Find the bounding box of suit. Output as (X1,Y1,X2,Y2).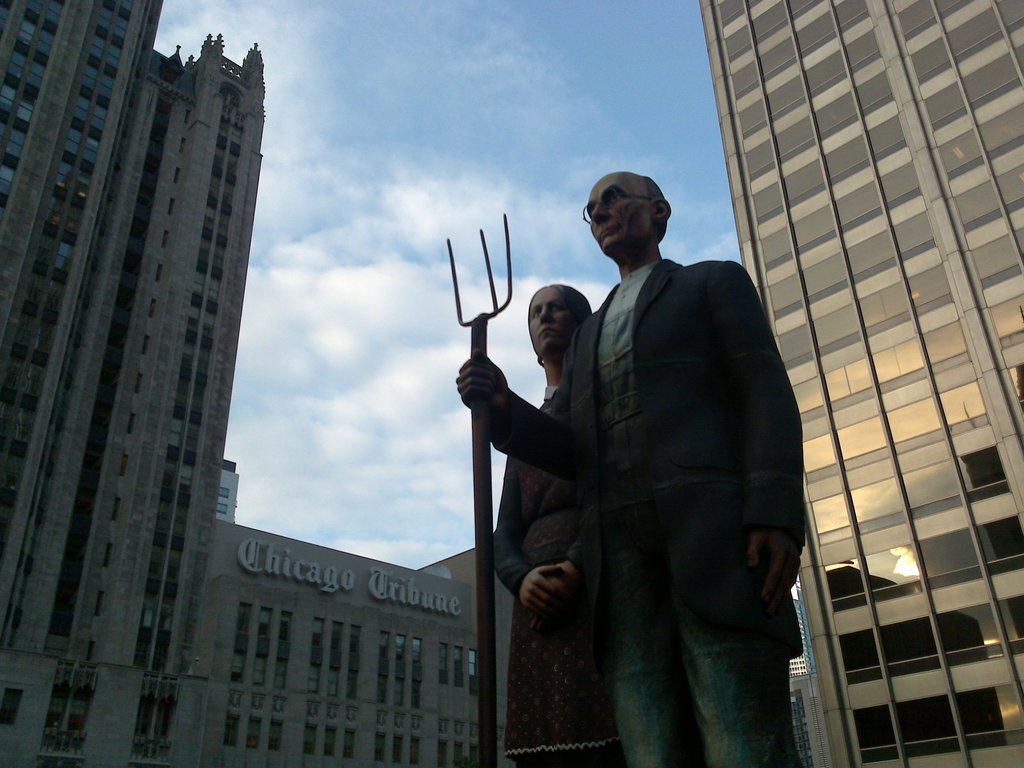
(532,247,821,767).
